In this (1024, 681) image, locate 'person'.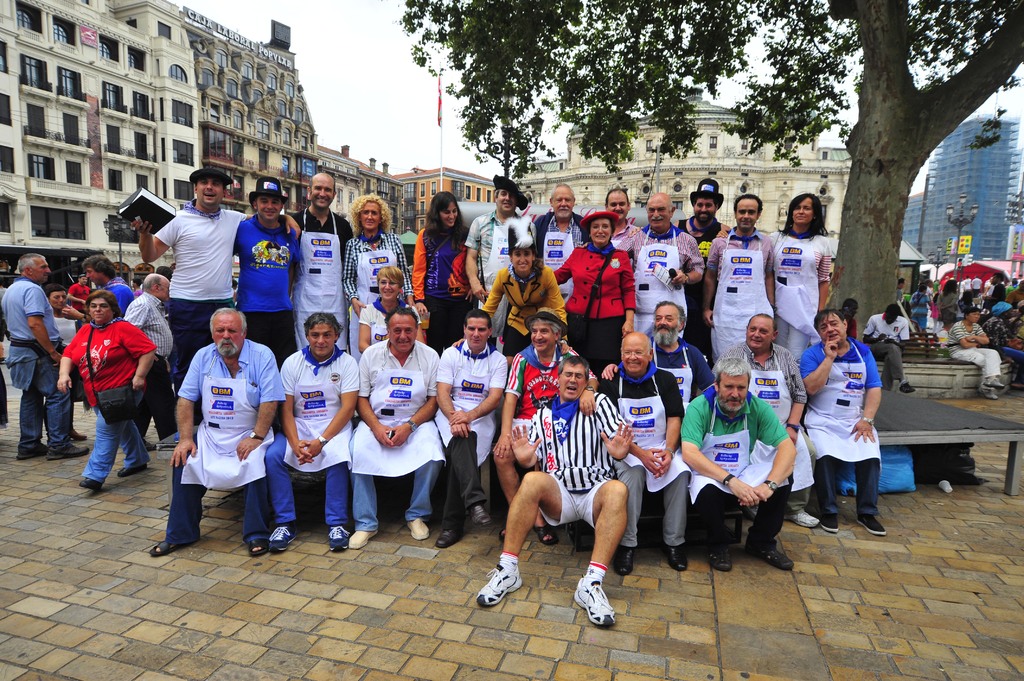
Bounding box: bbox=(931, 277, 968, 337).
